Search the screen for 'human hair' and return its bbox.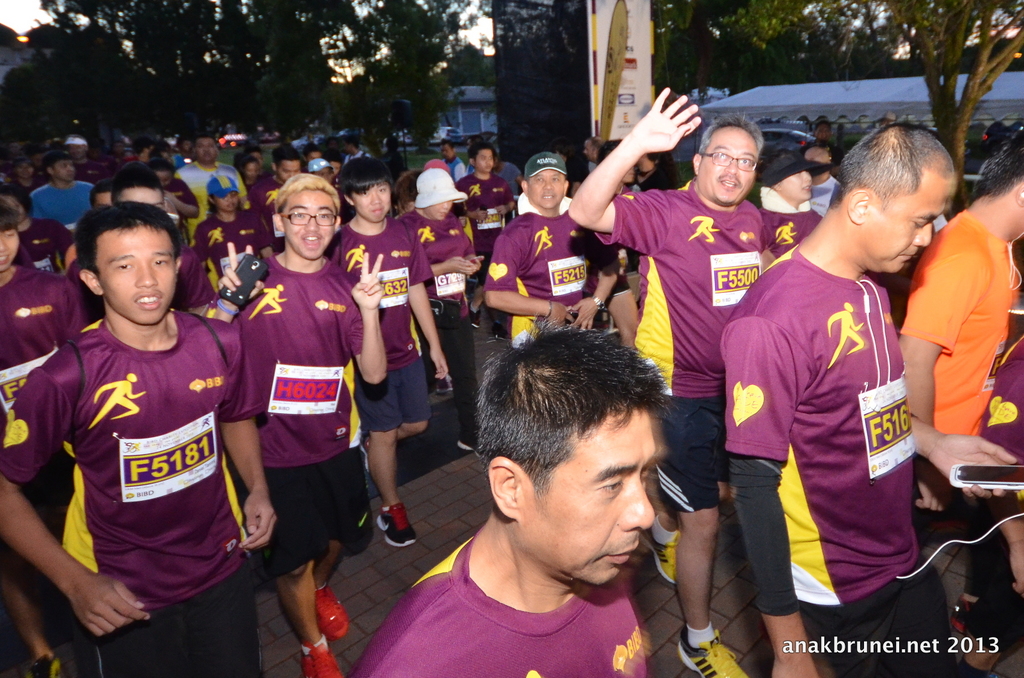
Found: x1=594 y1=135 x2=623 y2=162.
